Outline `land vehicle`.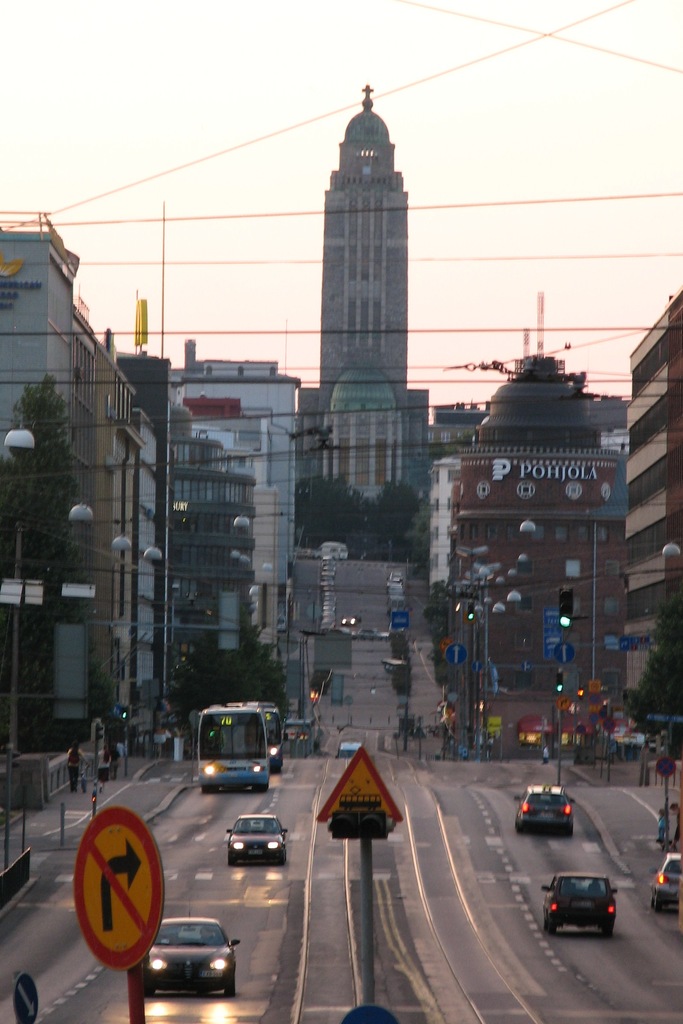
Outline: rect(336, 739, 362, 758).
